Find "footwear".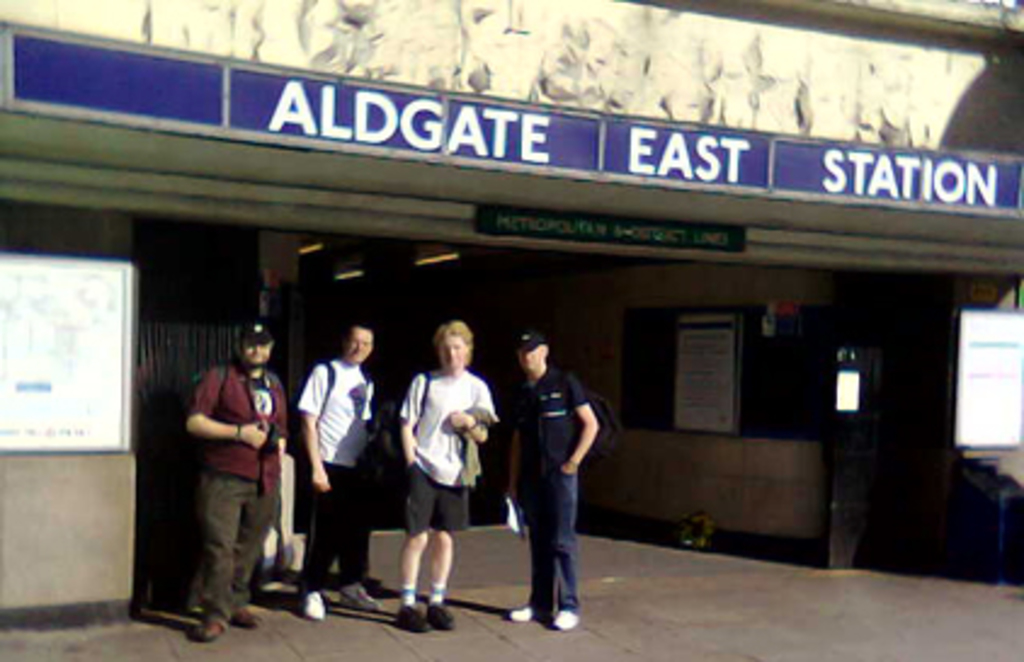
x1=233, y1=599, x2=262, y2=626.
